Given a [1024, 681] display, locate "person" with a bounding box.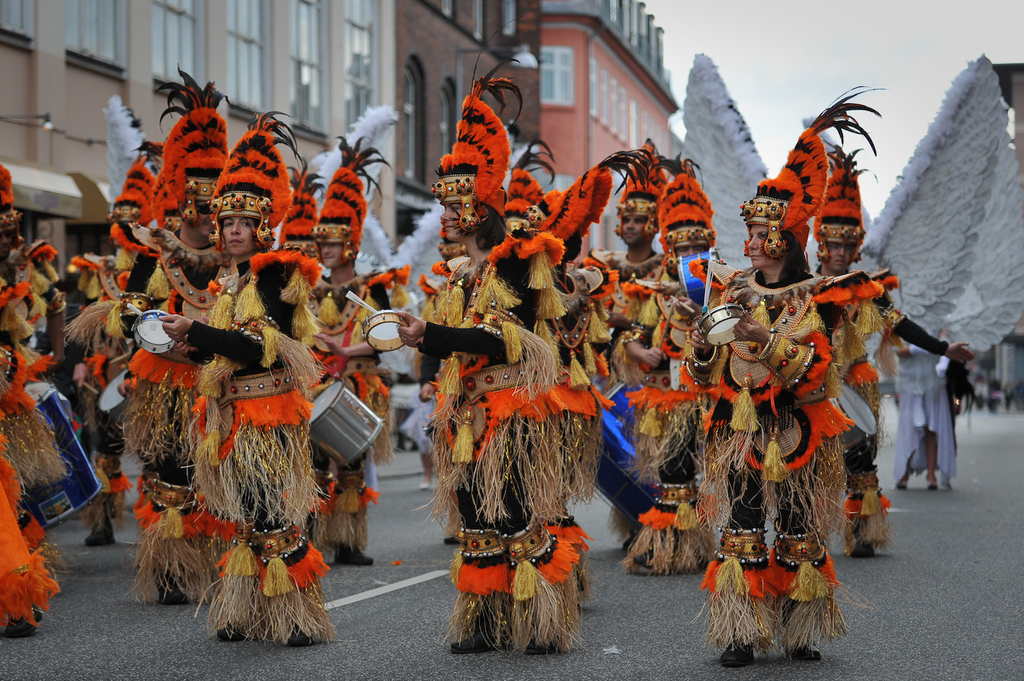
Located: [left=288, top=152, right=404, bottom=563].
